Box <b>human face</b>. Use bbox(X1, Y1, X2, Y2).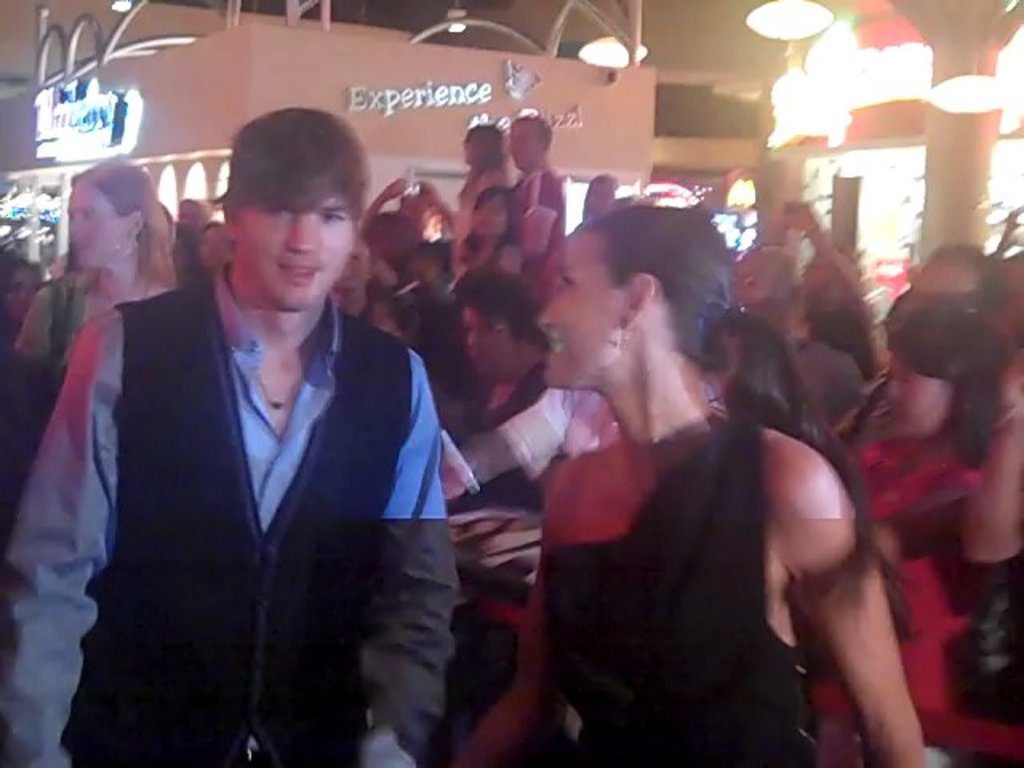
bbox(885, 355, 949, 440).
